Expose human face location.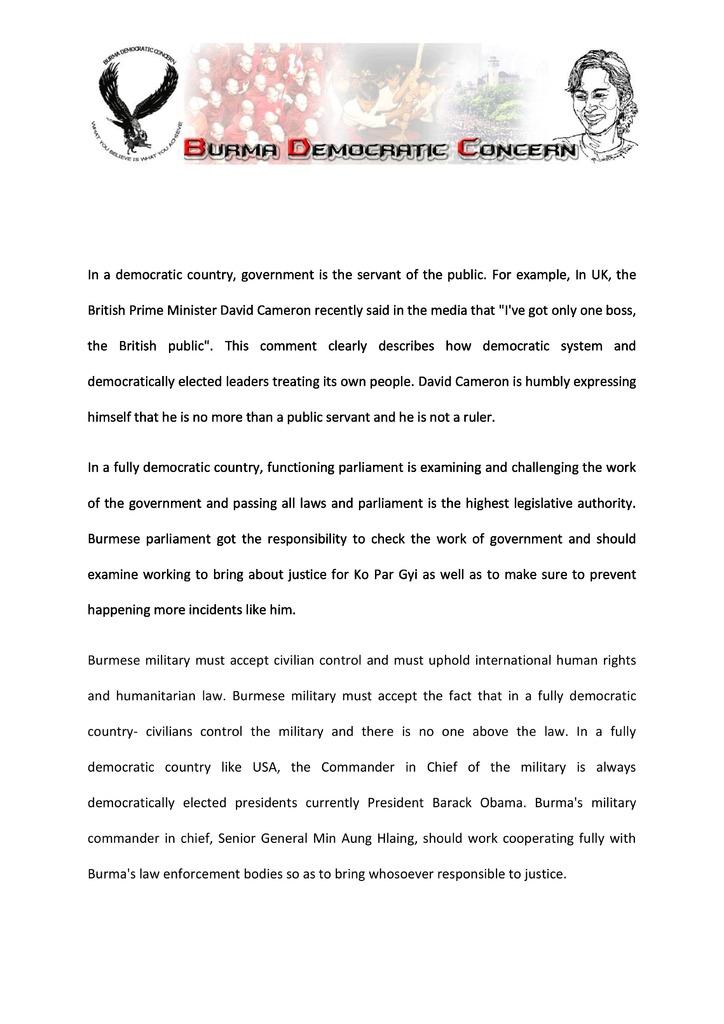
Exposed at [x1=271, y1=42, x2=282, y2=50].
